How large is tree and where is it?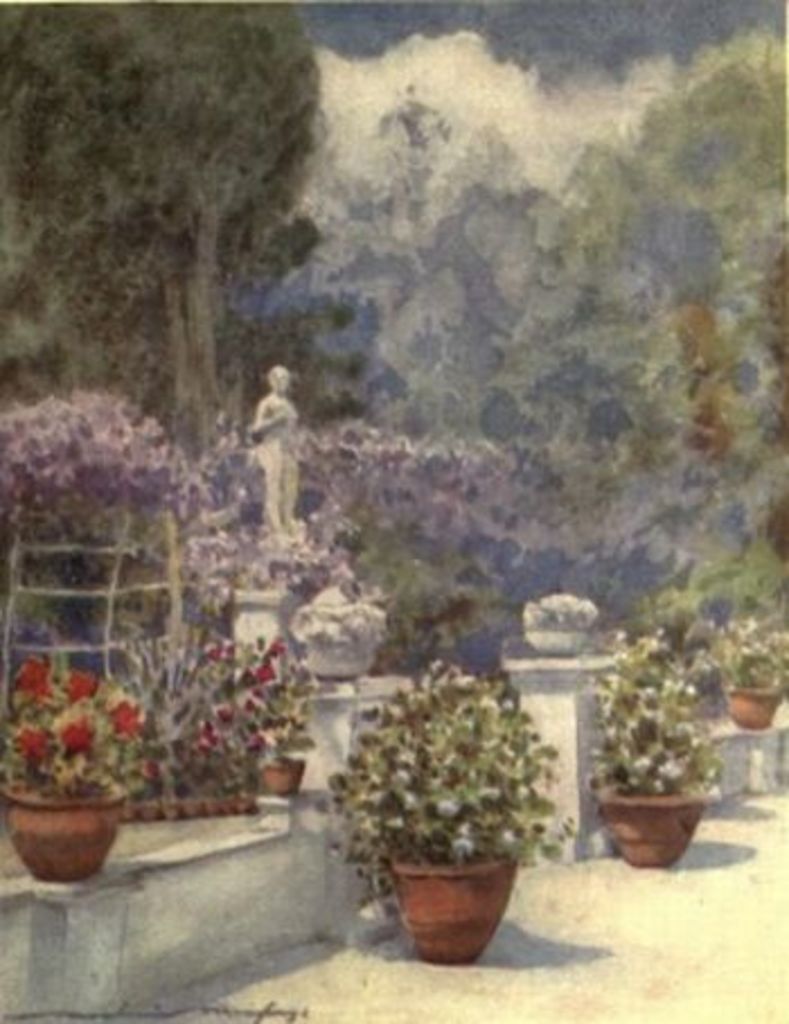
Bounding box: [0, 0, 392, 462].
